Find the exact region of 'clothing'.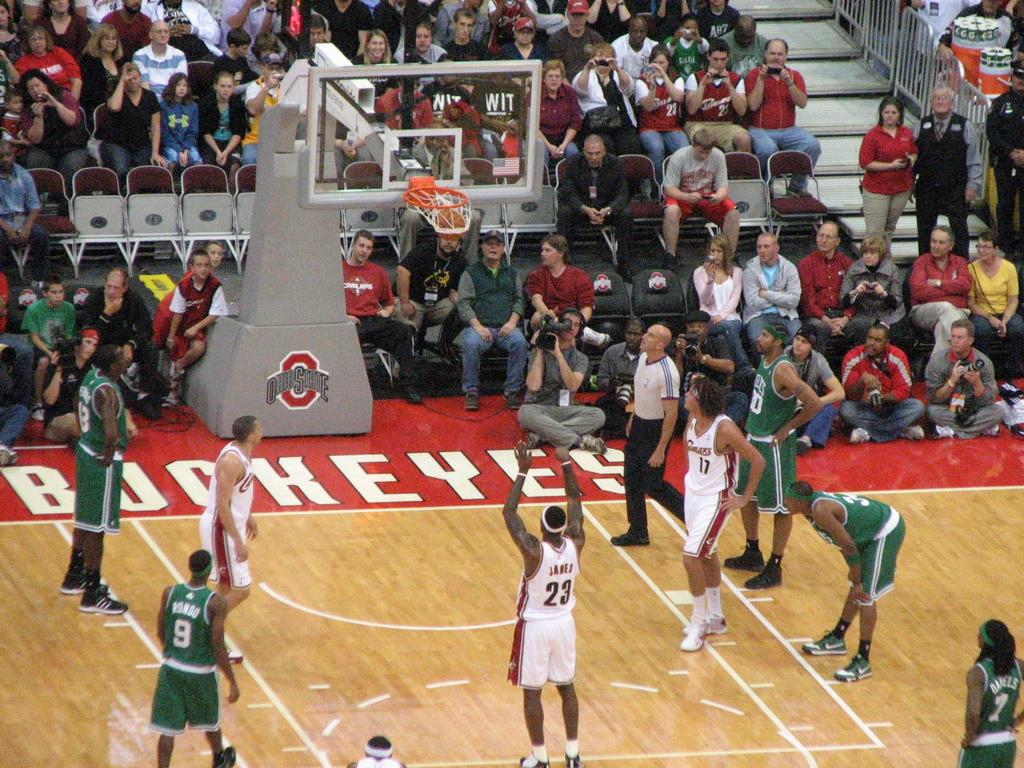
Exact region: l=685, t=66, r=747, b=152.
